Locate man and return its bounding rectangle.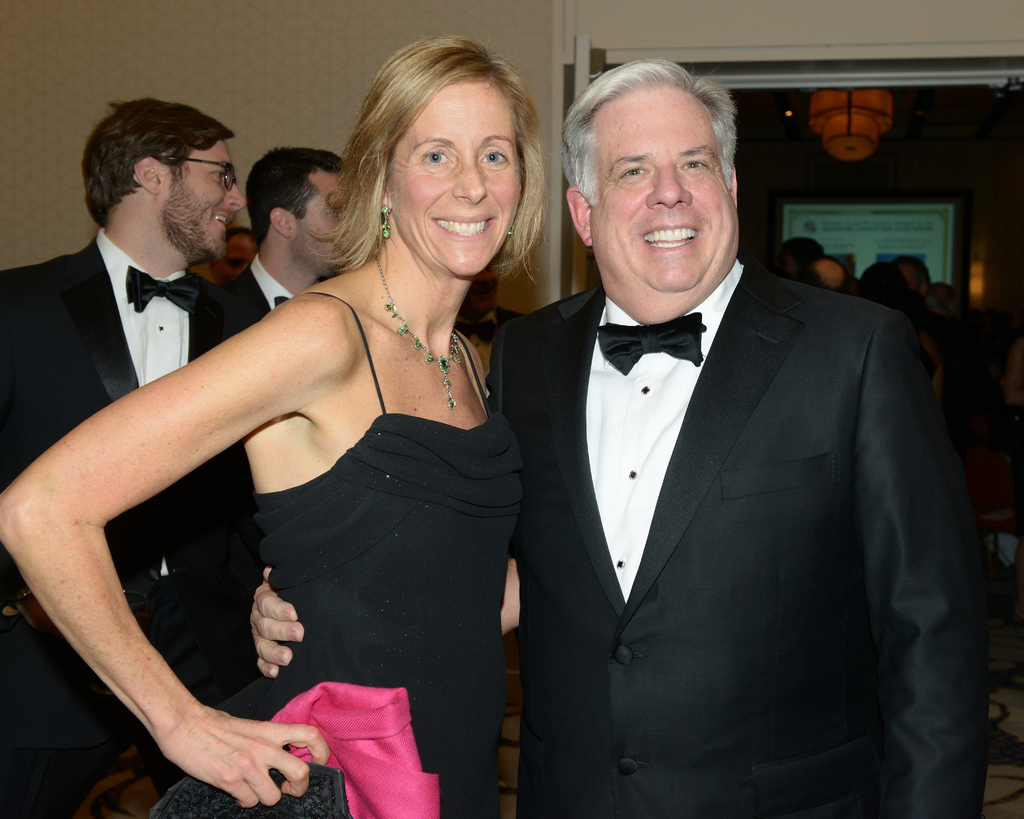
(249,56,989,818).
